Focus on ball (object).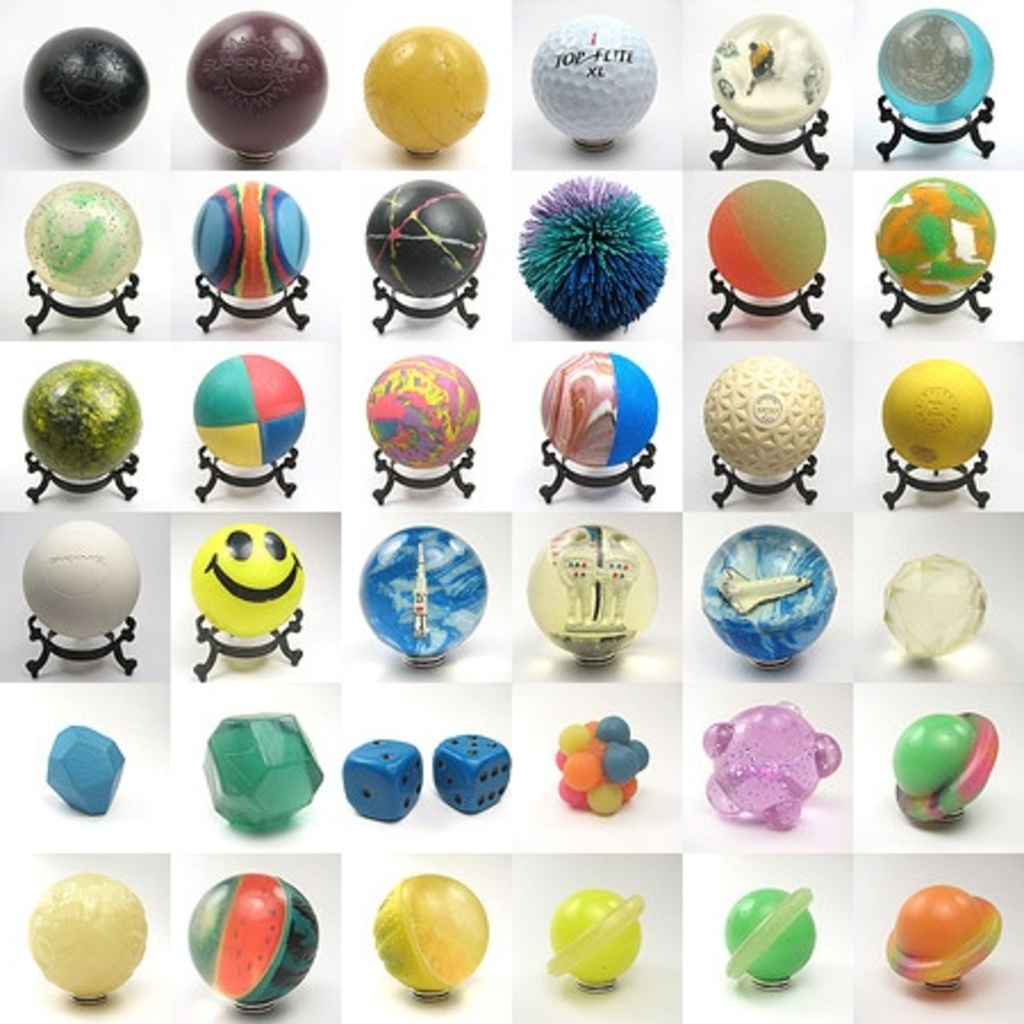
Focused at (357,528,487,660).
